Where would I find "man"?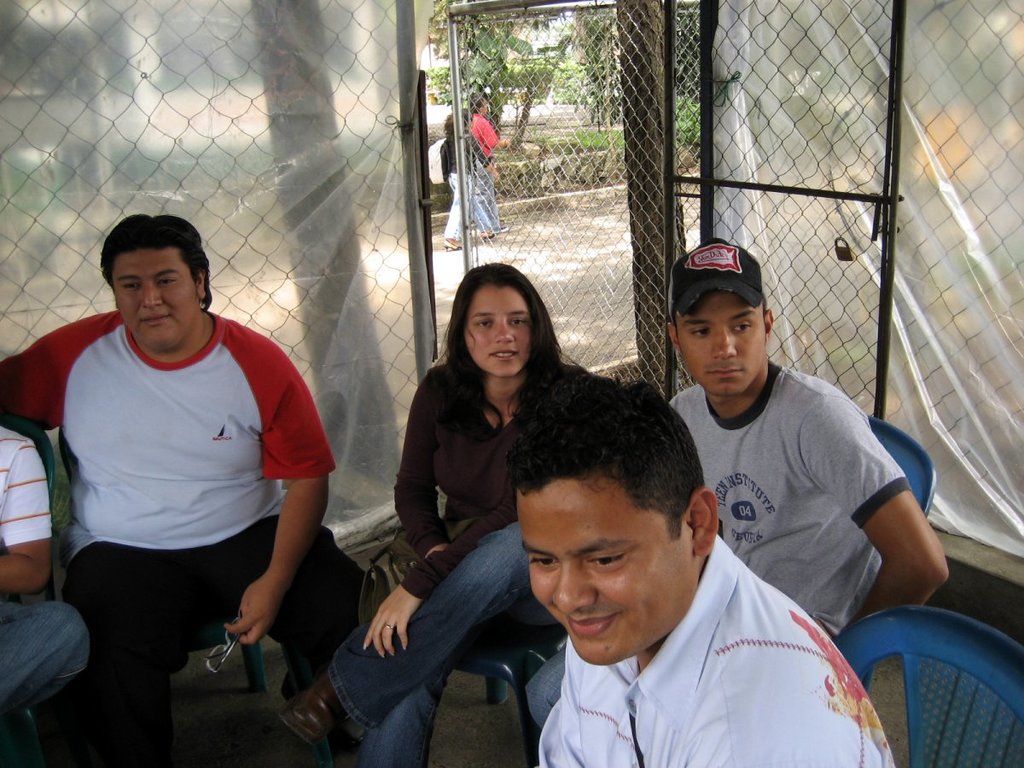
At [x1=492, y1=362, x2=903, y2=767].
